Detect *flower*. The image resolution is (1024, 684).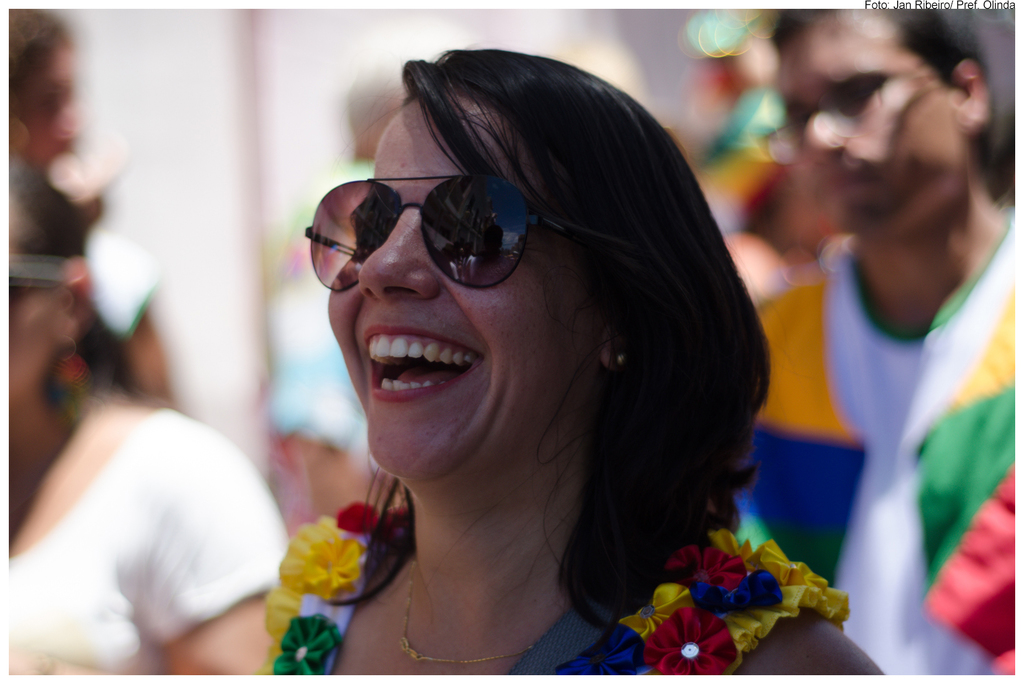
detection(273, 613, 337, 676).
